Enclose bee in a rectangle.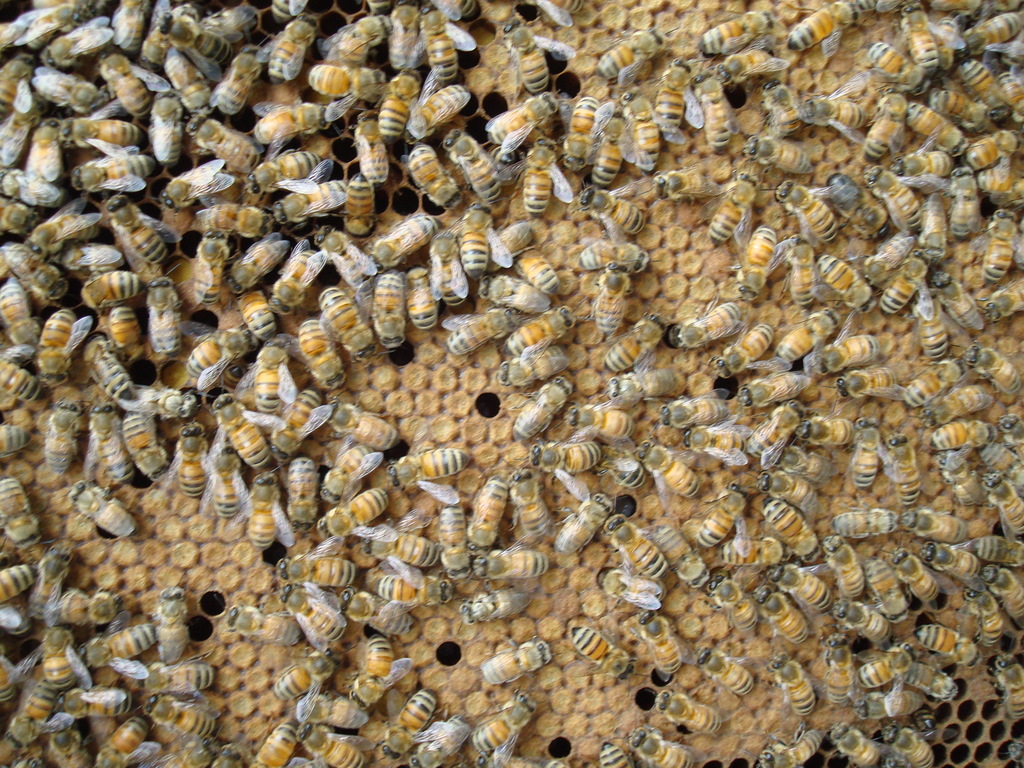
[817, 633, 876, 705].
